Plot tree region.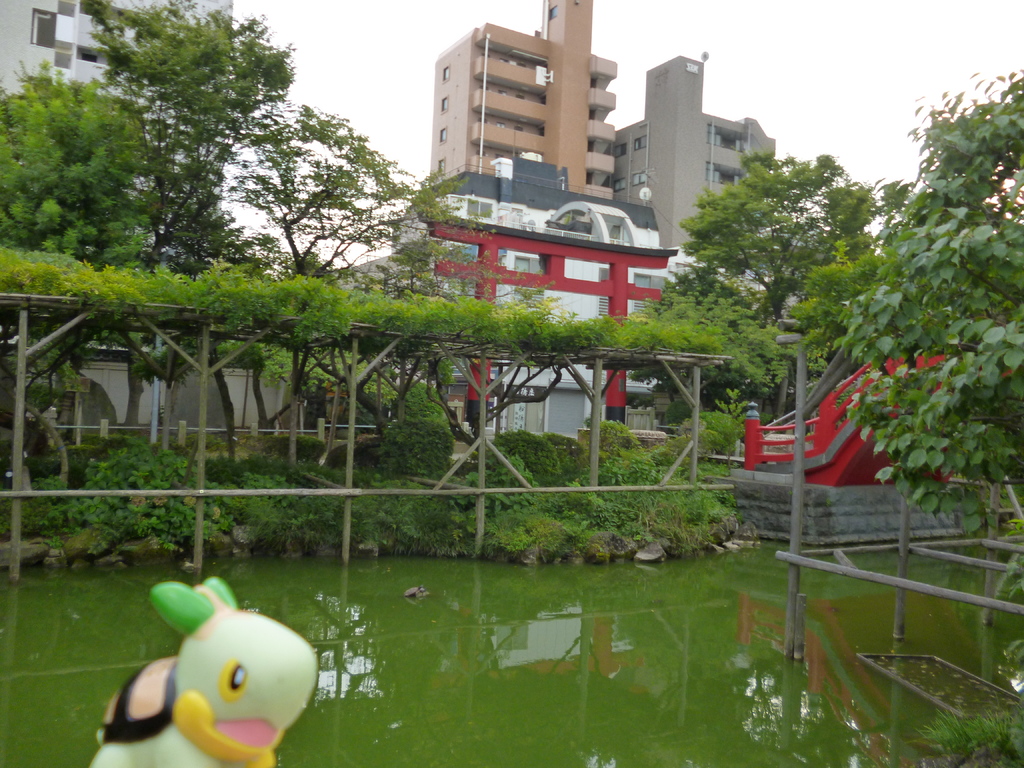
Plotted at [90, 0, 300, 252].
